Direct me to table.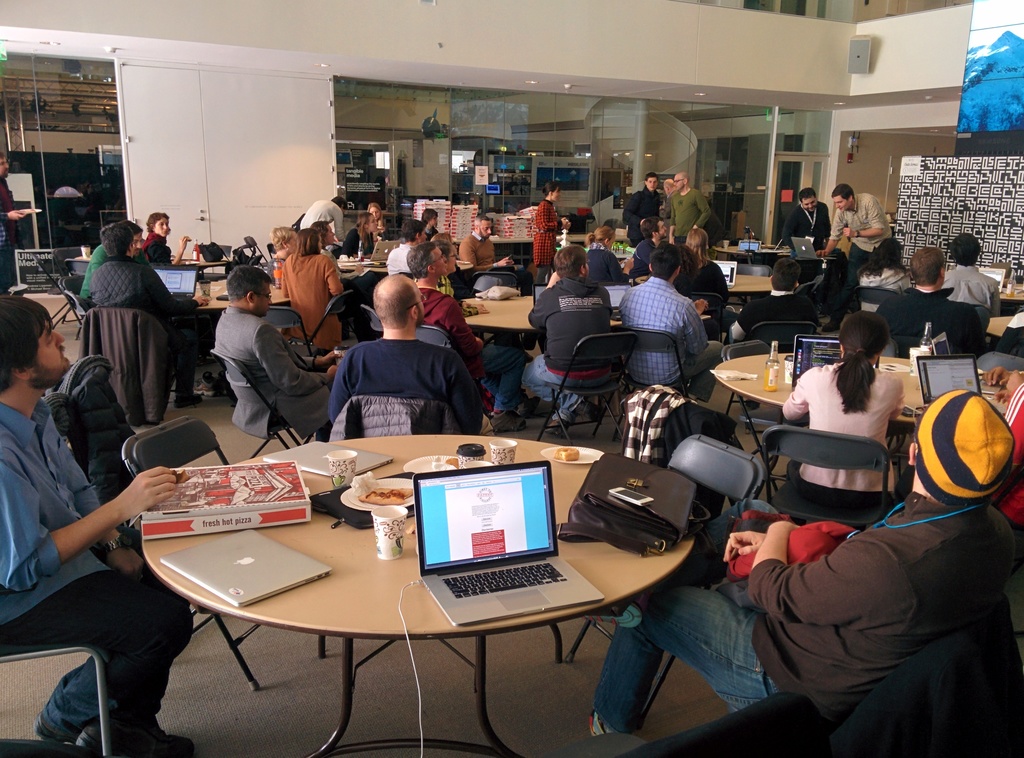
Direction: [731,264,781,293].
